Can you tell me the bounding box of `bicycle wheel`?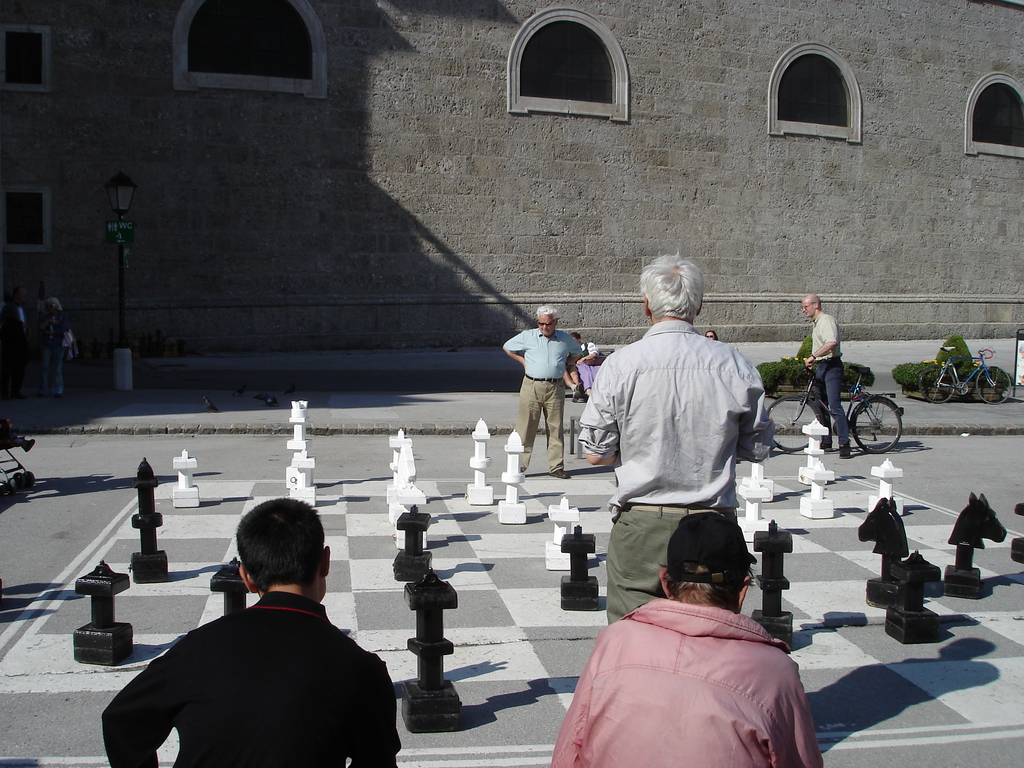
rect(918, 365, 959, 406).
